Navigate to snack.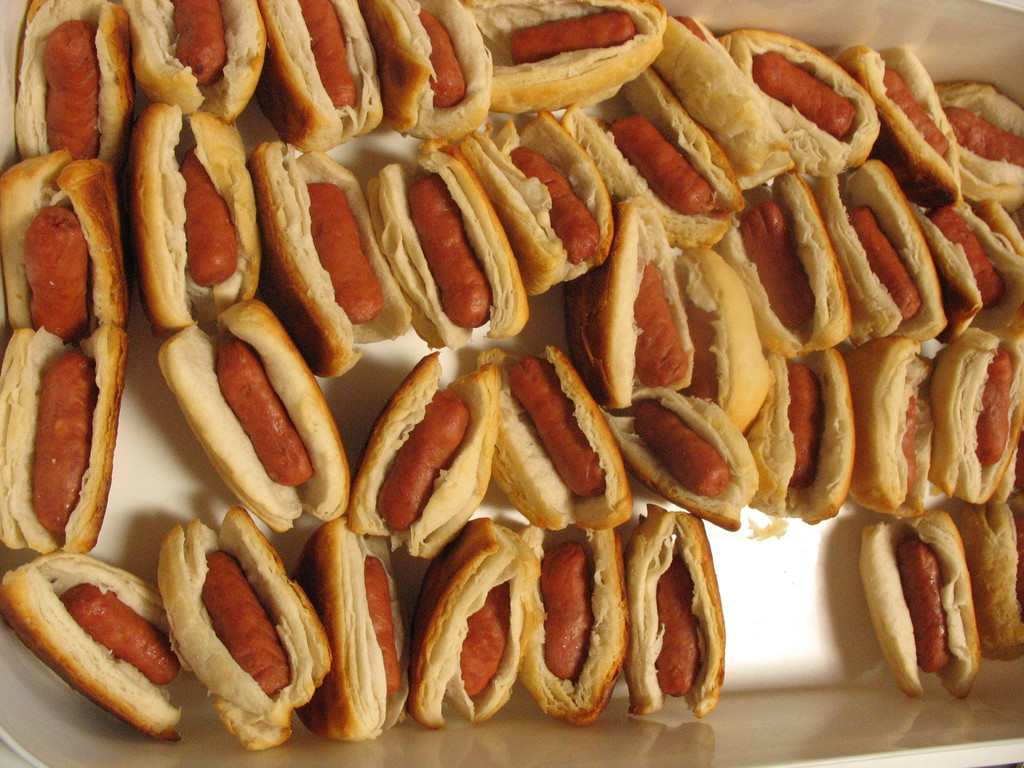
Navigation target: {"x1": 123, "y1": 102, "x2": 266, "y2": 341}.
